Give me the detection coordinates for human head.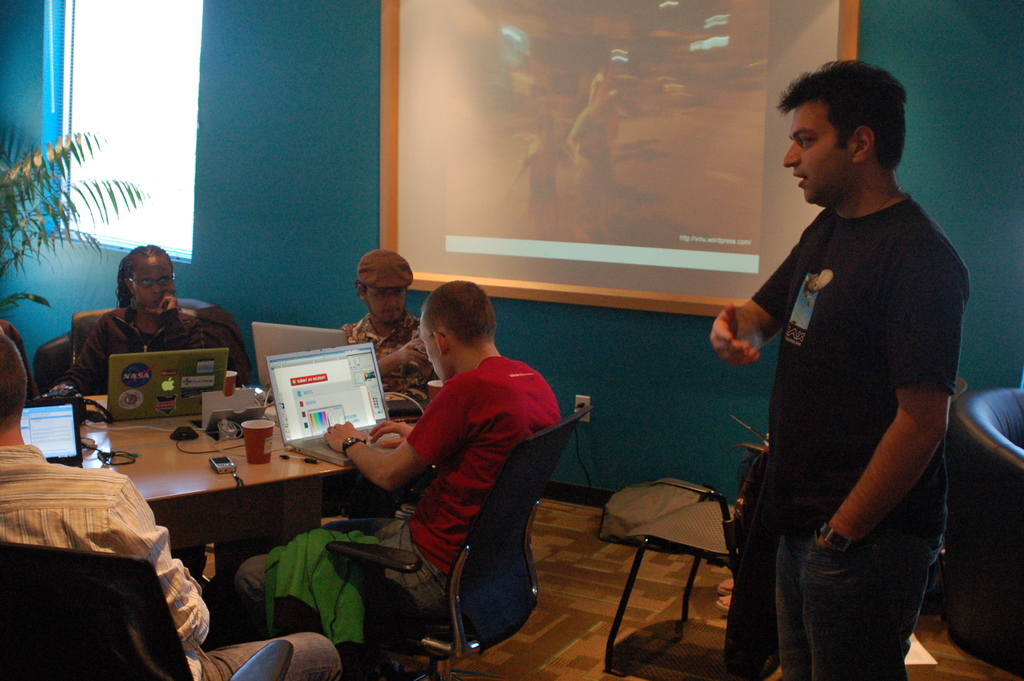
locate(118, 243, 175, 314).
